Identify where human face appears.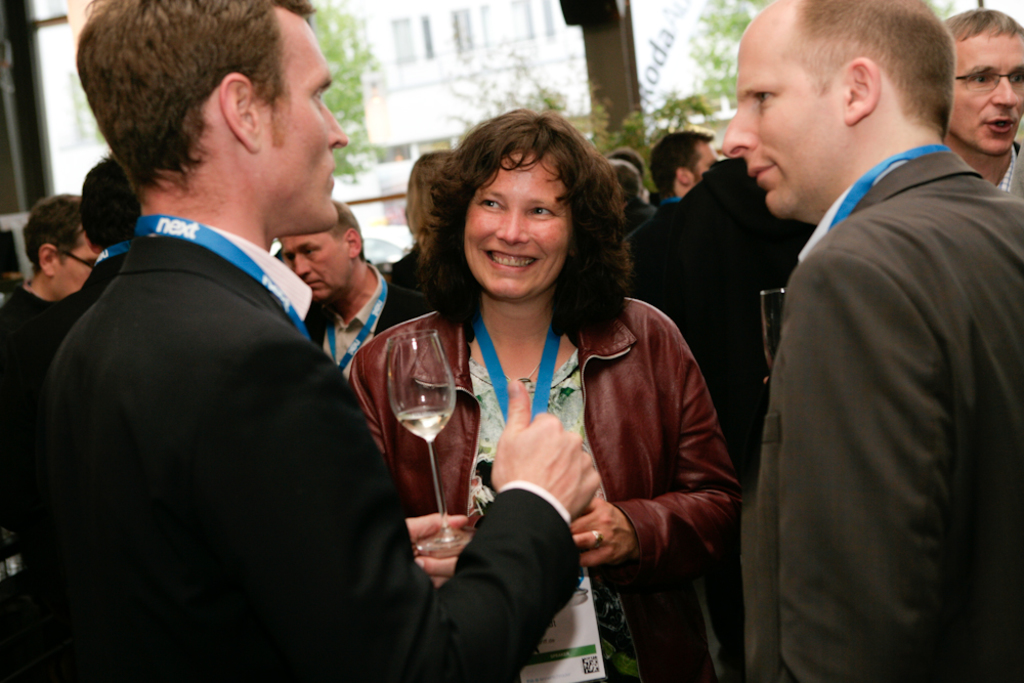
Appears at 56:234:97:298.
